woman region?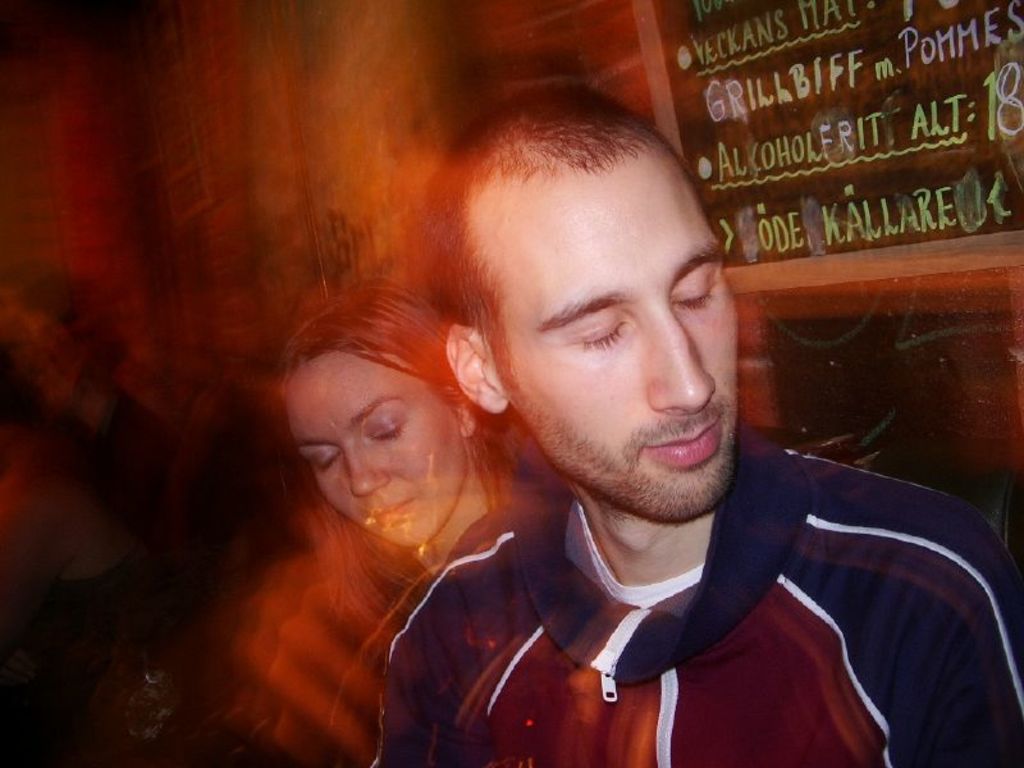
bbox(220, 255, 548, 733)
